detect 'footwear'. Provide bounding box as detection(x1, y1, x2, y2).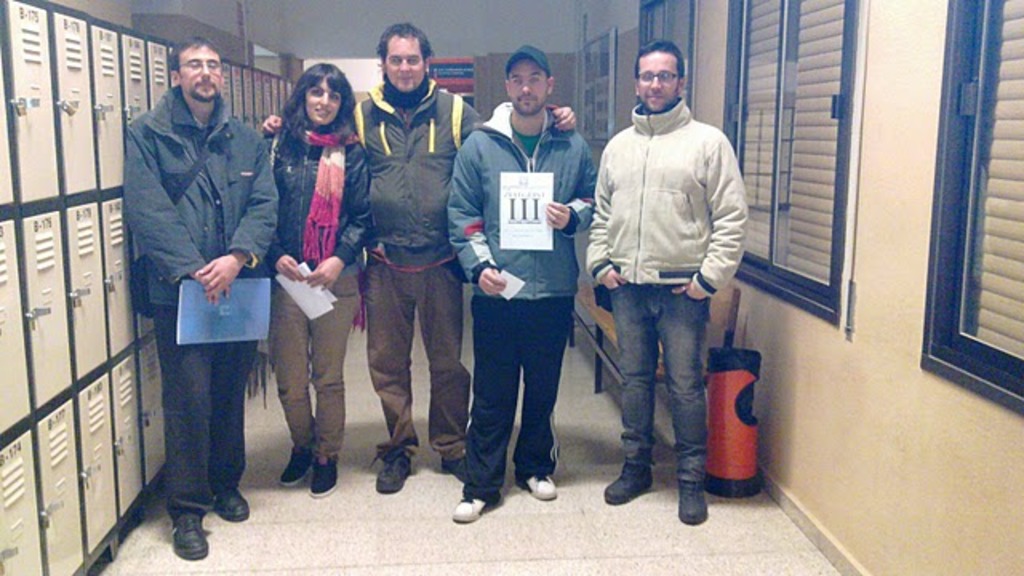
detection(451, 499, 499, 520).
